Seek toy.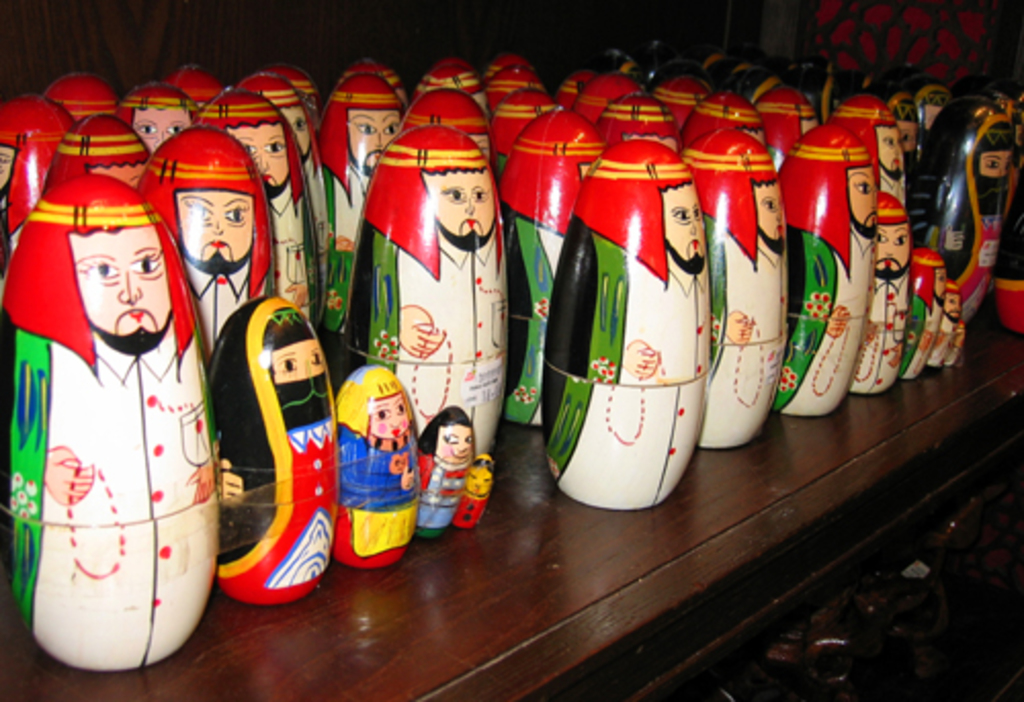
region(0, 96, 72, 274).
